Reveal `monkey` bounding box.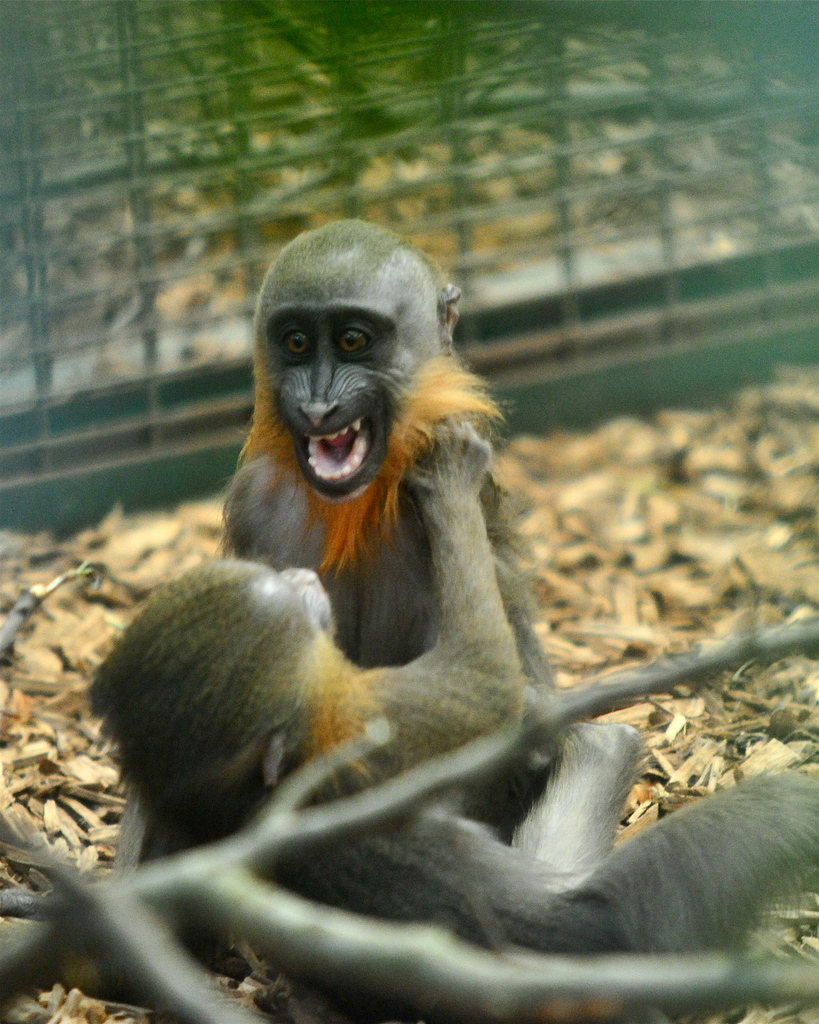
Revealed: (202,211,618,798).
